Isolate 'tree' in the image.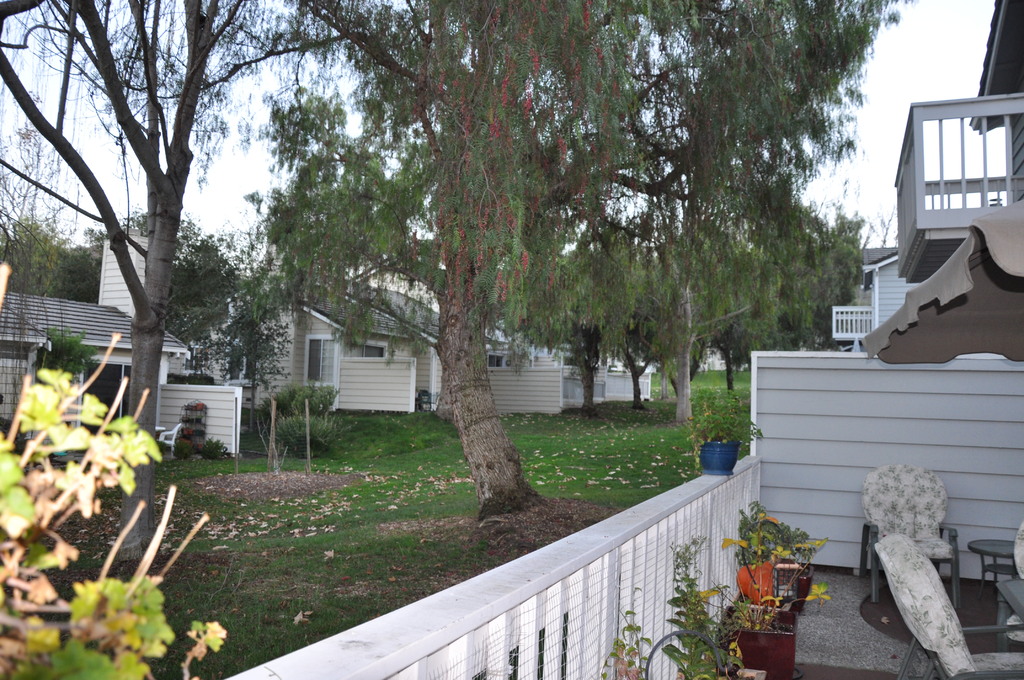
Isolated region: box(120, 216, 243, 387).
